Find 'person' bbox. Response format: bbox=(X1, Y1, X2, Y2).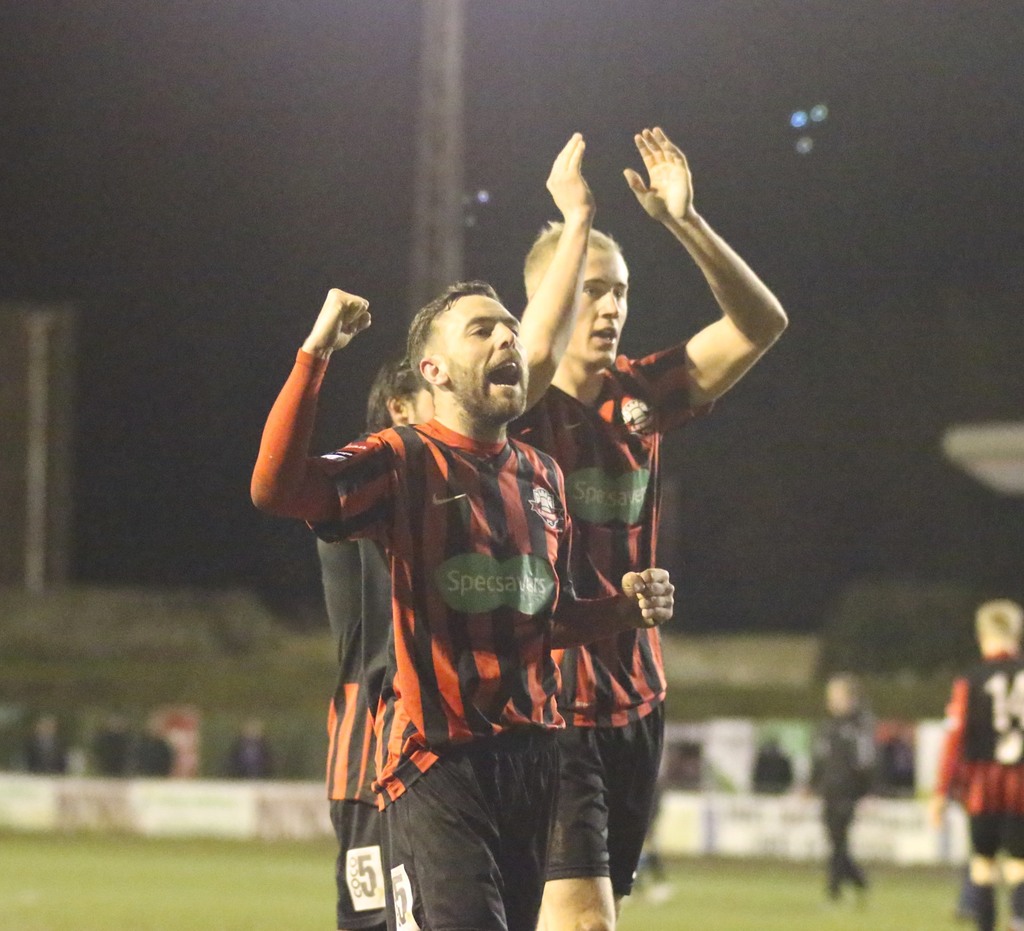
bbox=(244, 283, 675, 930).
